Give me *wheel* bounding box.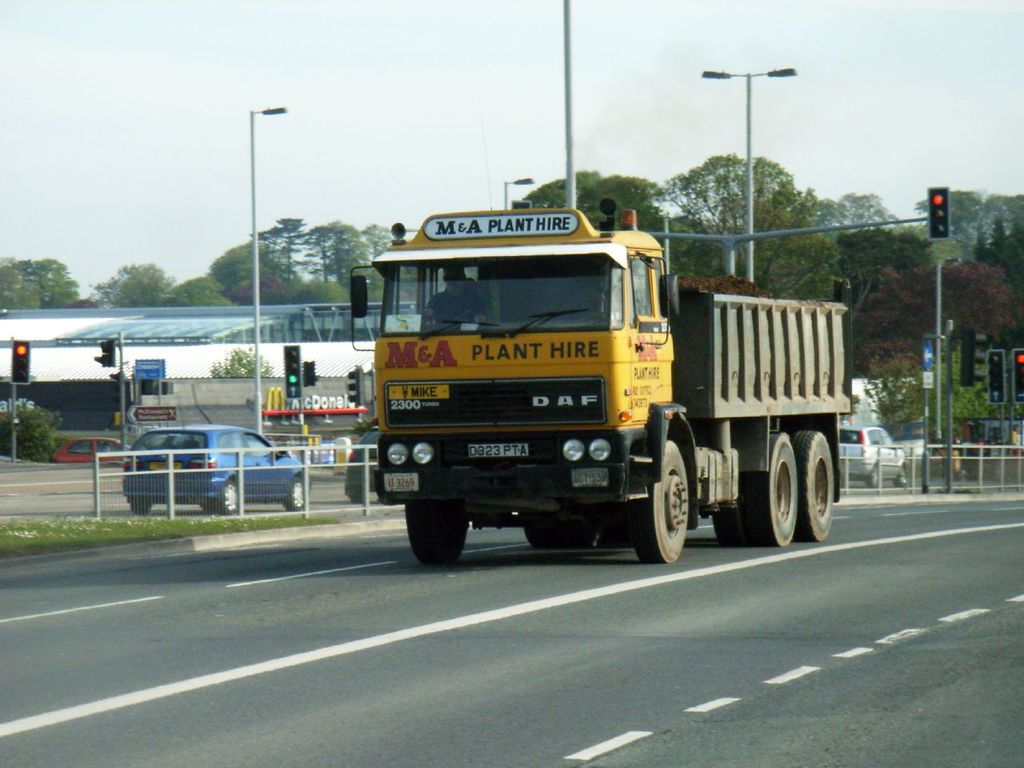
(left=289, top=476, right=310, bottom=510).
